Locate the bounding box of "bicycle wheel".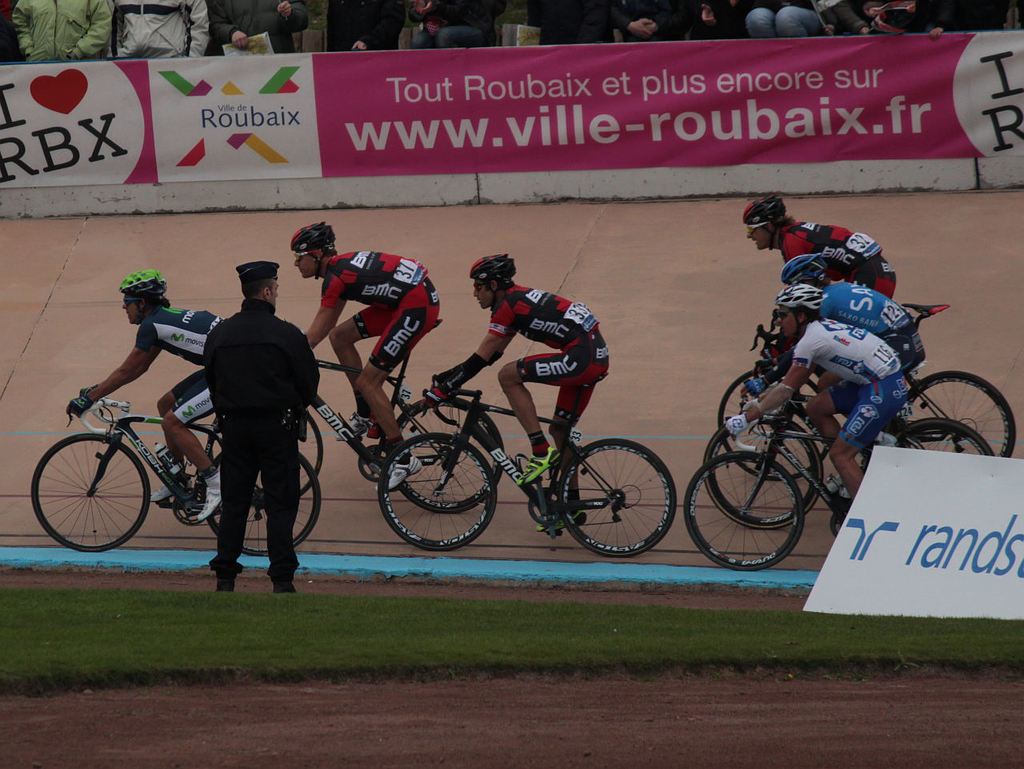
Bounding box: box(684, 448, 798, 571).
